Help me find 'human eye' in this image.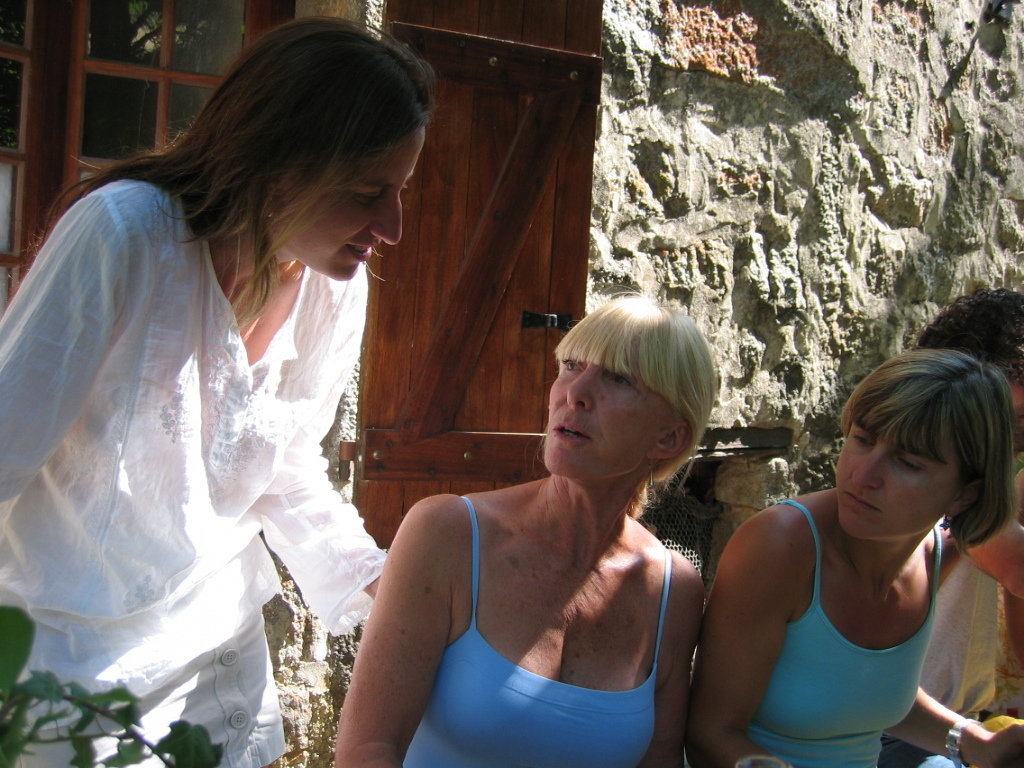
Found it: <box>558,362,586,373</box>.
